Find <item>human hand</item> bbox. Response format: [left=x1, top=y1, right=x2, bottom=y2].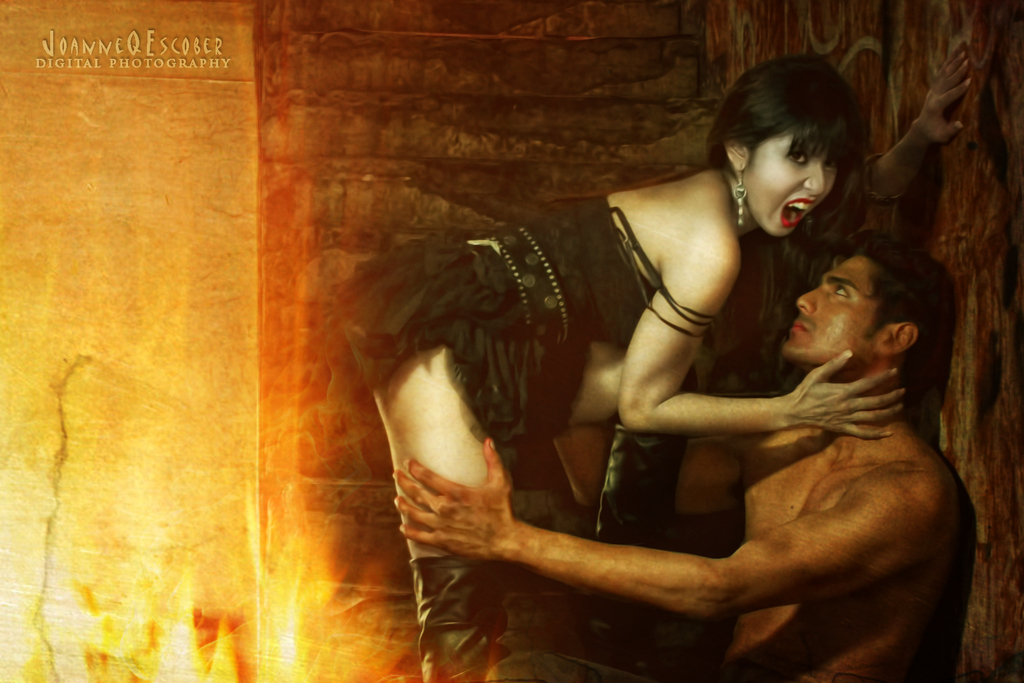
[left=913, top=37, right=975, bottom=152].
